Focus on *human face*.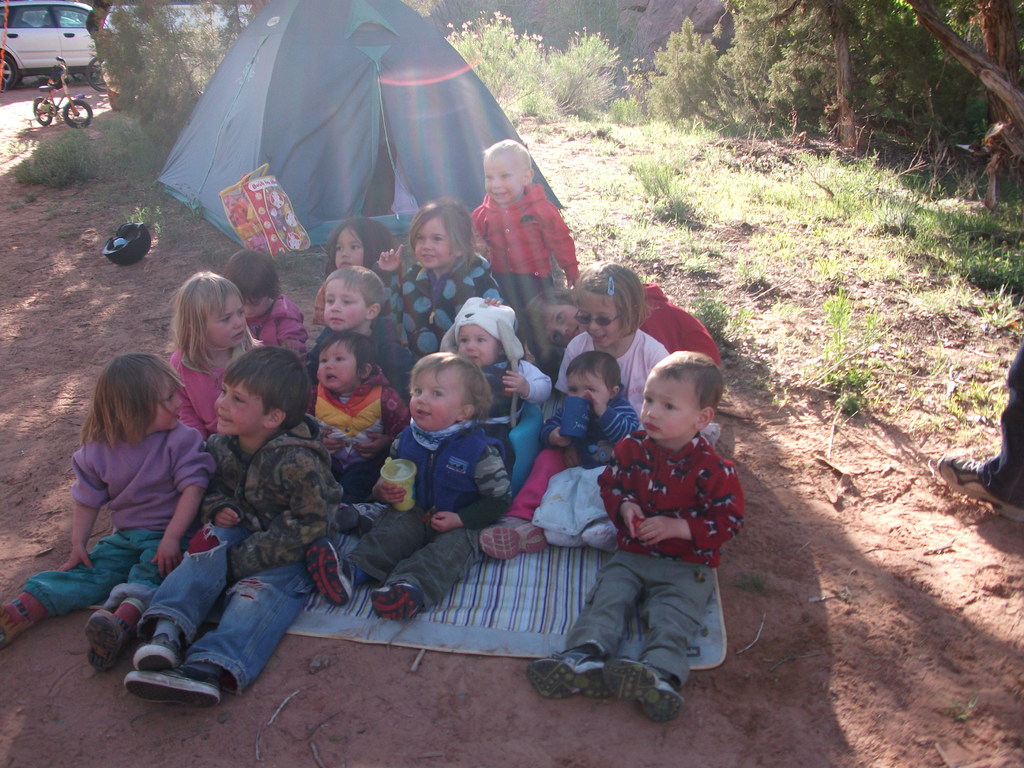
Focused at <bbox>326, 280, 370, 328</bbox>.
